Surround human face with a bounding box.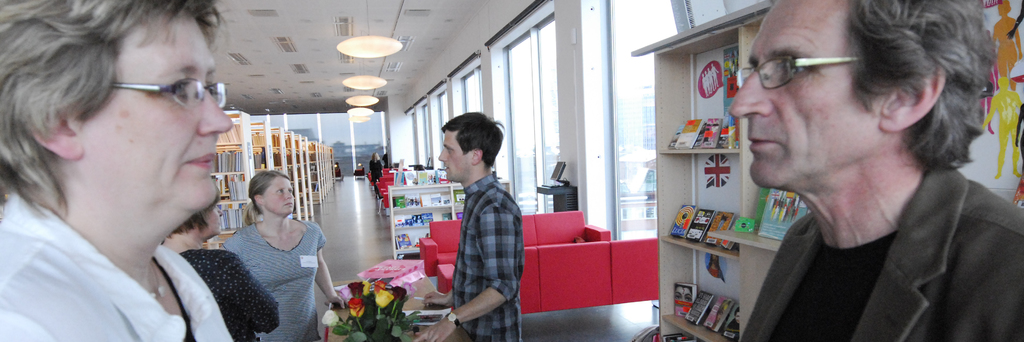
rect(268, 180, 296, 215).
